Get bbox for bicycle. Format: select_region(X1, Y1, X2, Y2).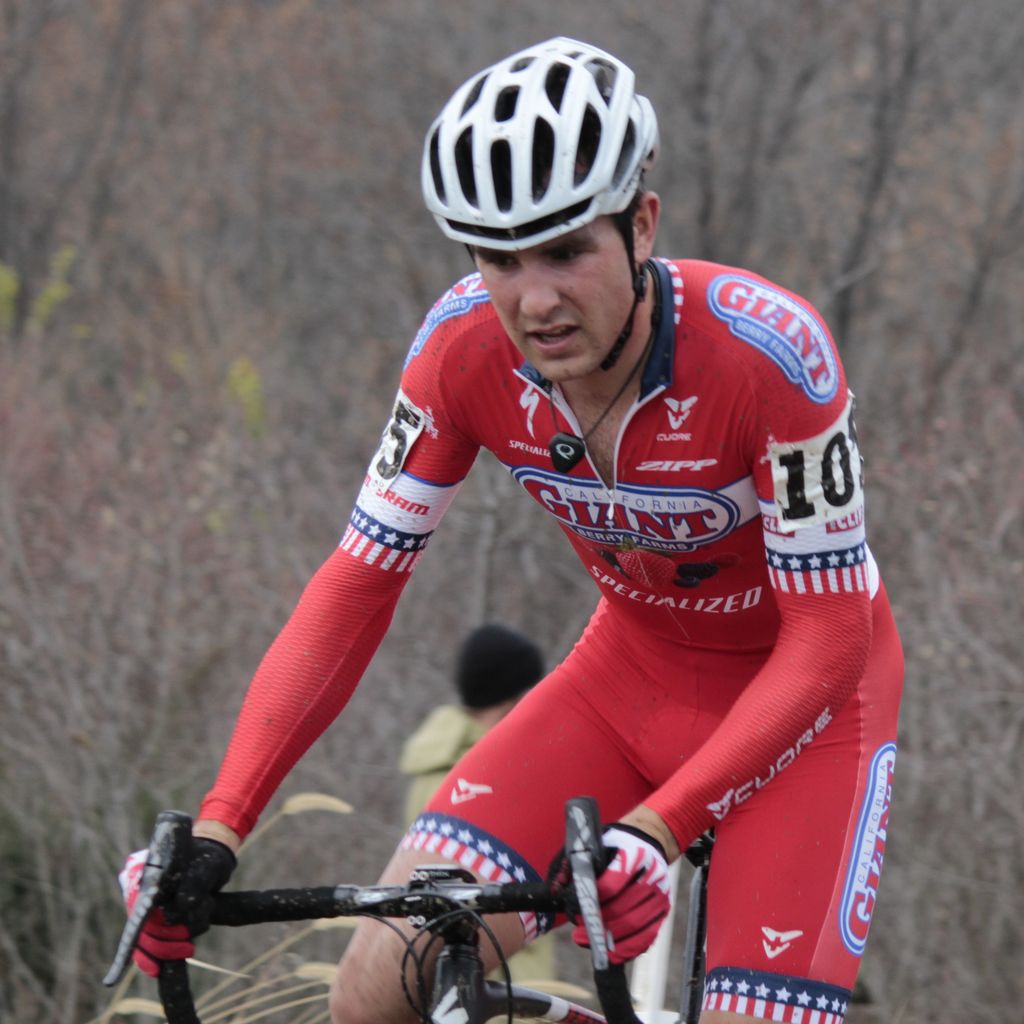
select_region(78, 749, 748, 1021).
